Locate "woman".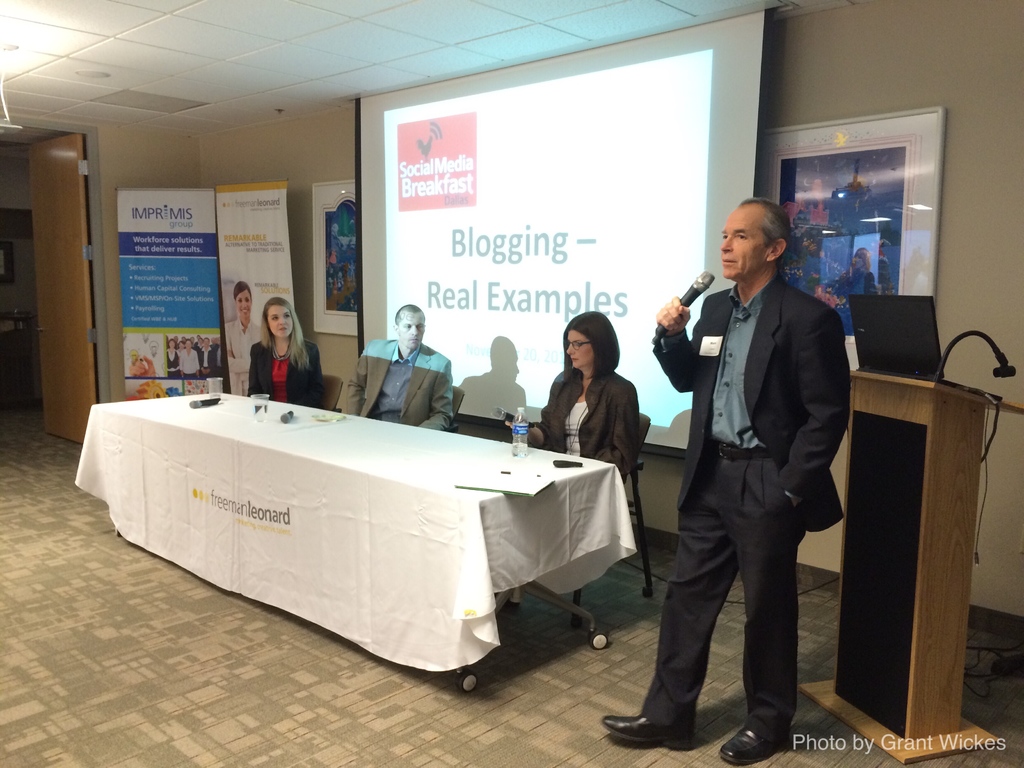
Bounding box: [left=245, top=296, right=329, bottom=410].
